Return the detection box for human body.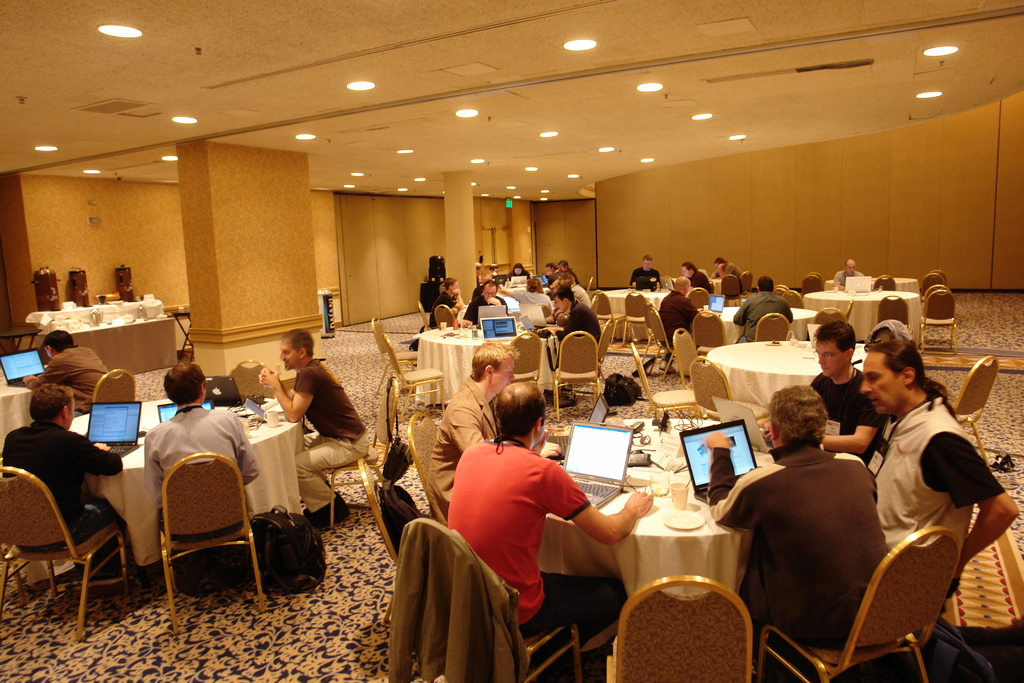
[left=806, top=371, right=883, bottom=465].
